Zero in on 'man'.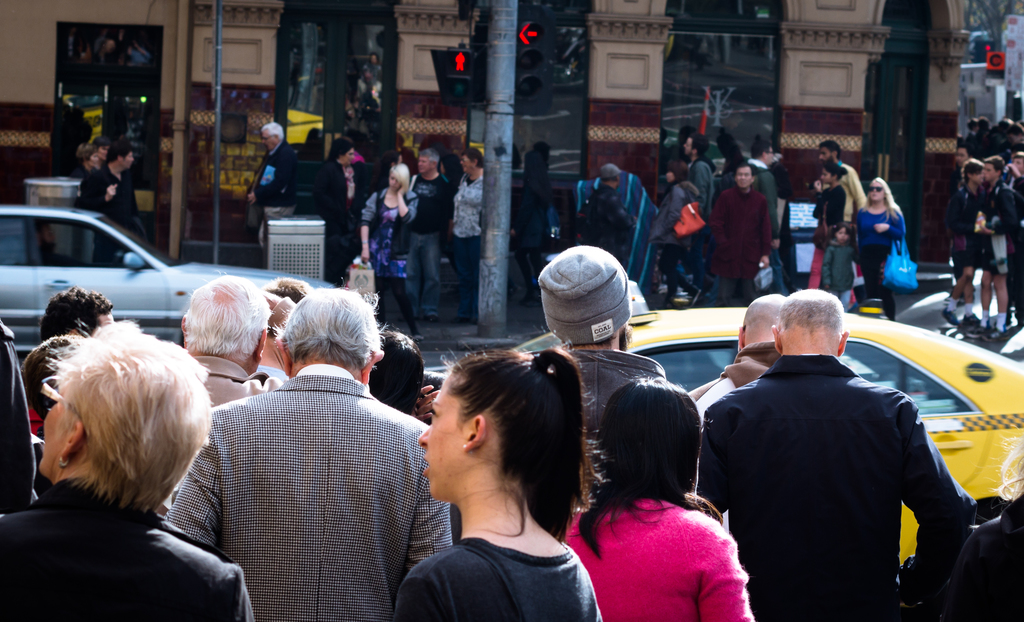
Zeroed in: left=751, top=137, right=776, bottom=247.
